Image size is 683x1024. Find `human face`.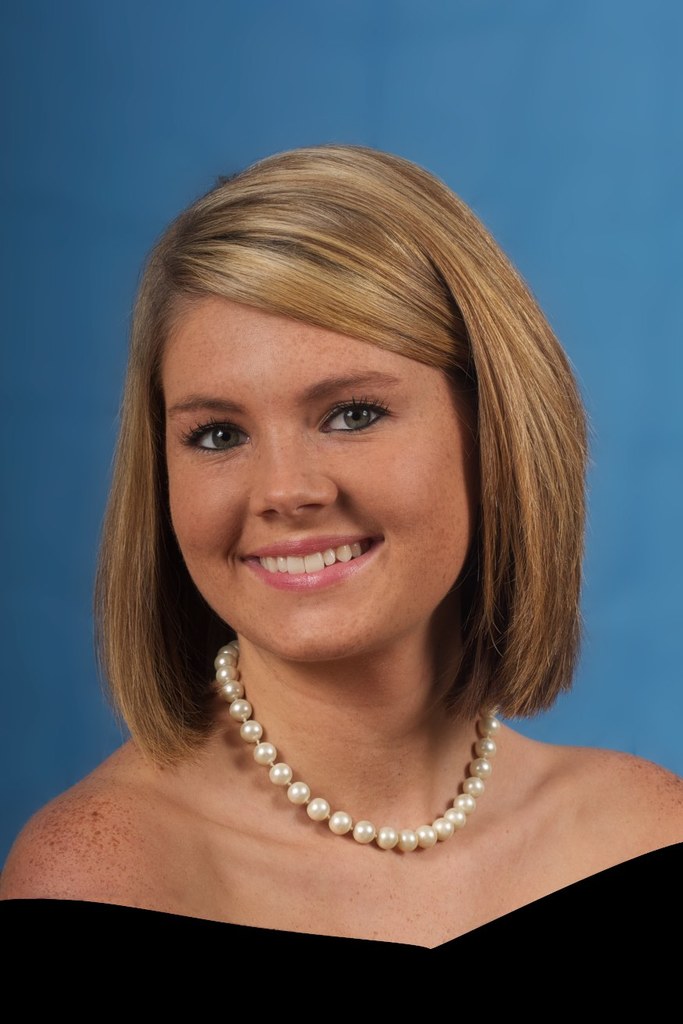
box=[141, 269, 521, 655].
